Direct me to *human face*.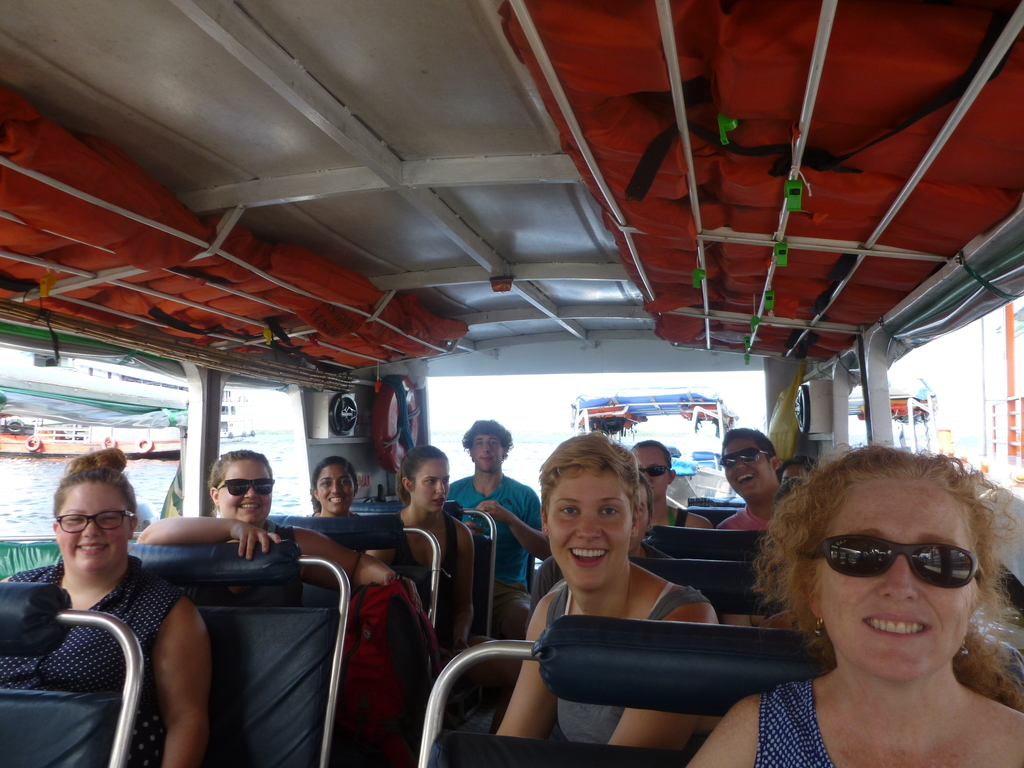
Direction: {"left": 548, "top": 467, "right": 627, "bottom": 589}.
